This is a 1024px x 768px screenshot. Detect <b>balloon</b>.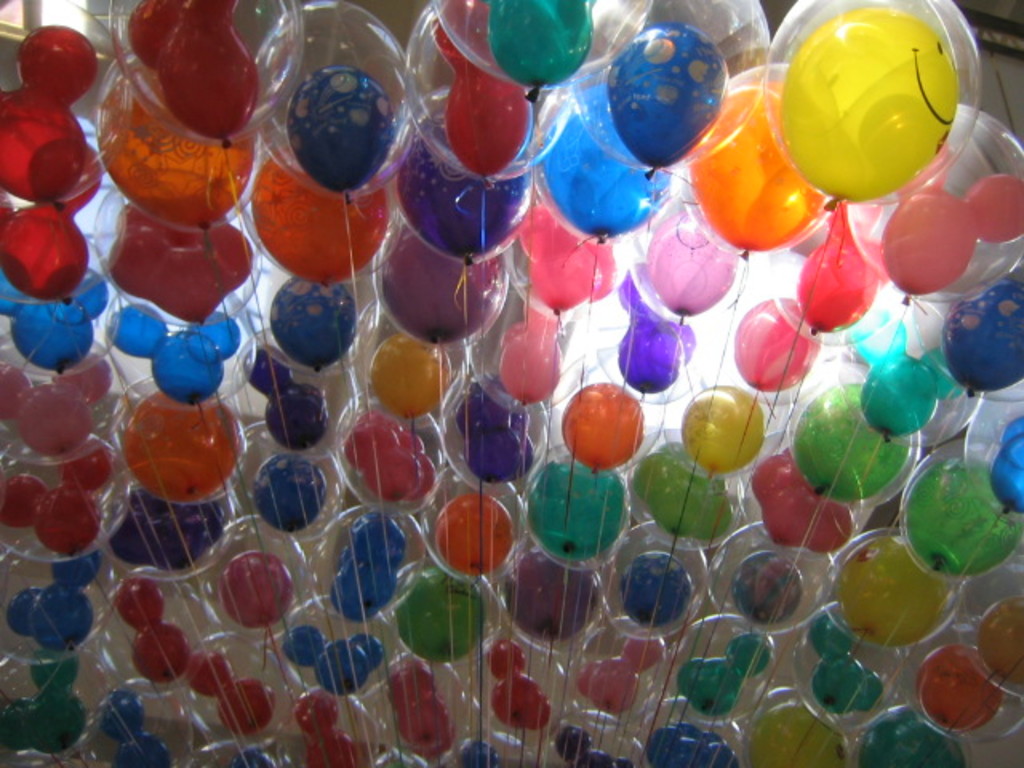
locate(378, 222, 498, 342).
